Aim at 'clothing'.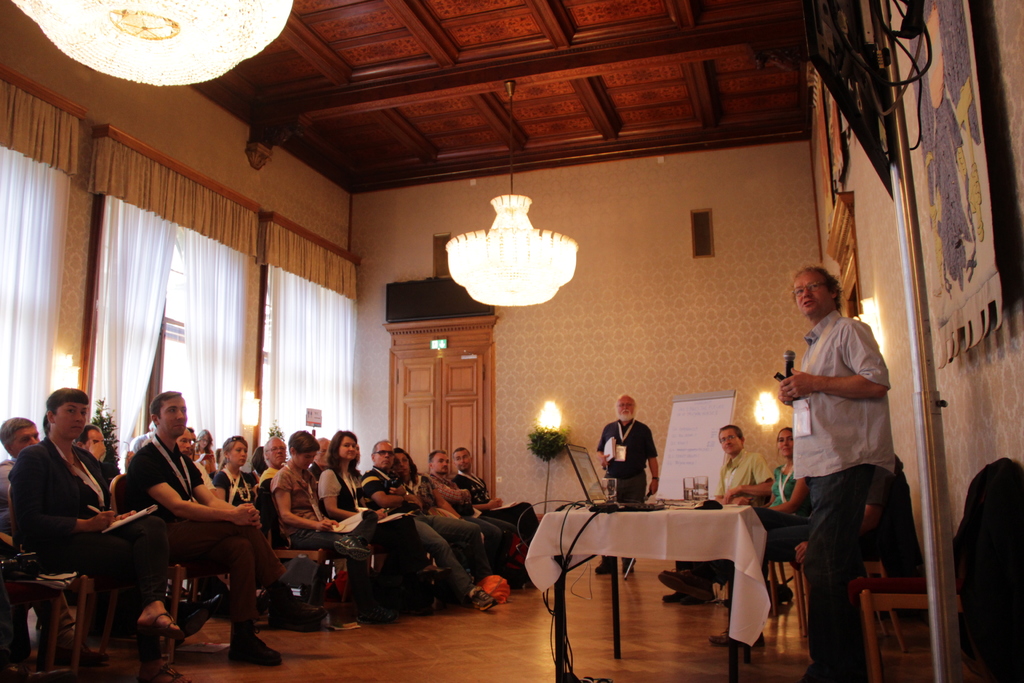
Aimed at box(418, 458, 508, 570).
